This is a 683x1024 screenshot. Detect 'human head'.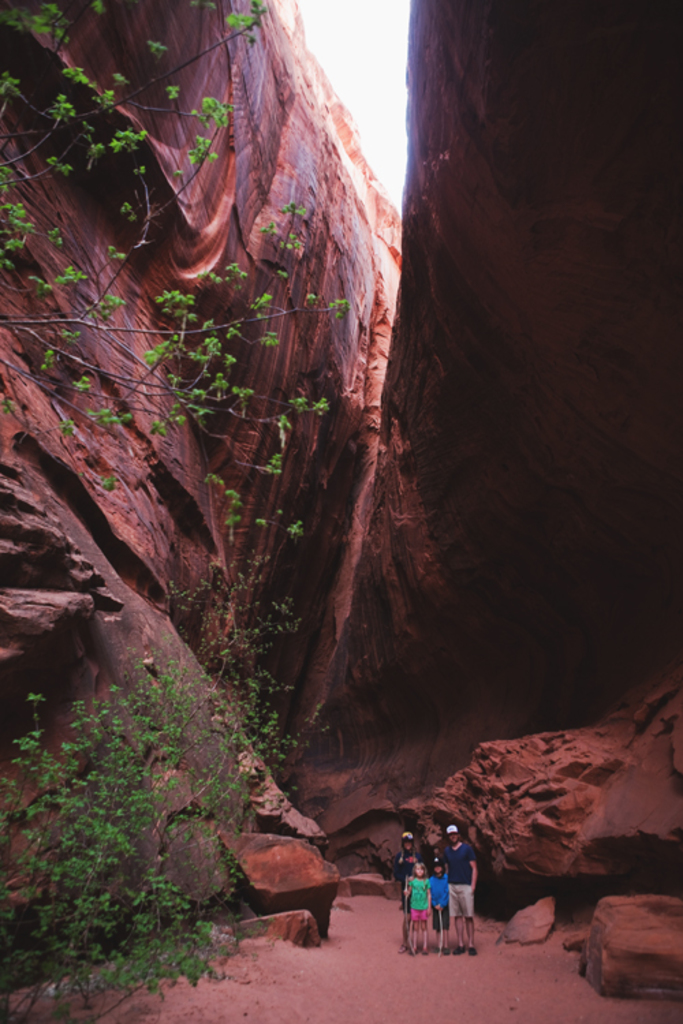
bbox=(423, 849, 451, 877).
